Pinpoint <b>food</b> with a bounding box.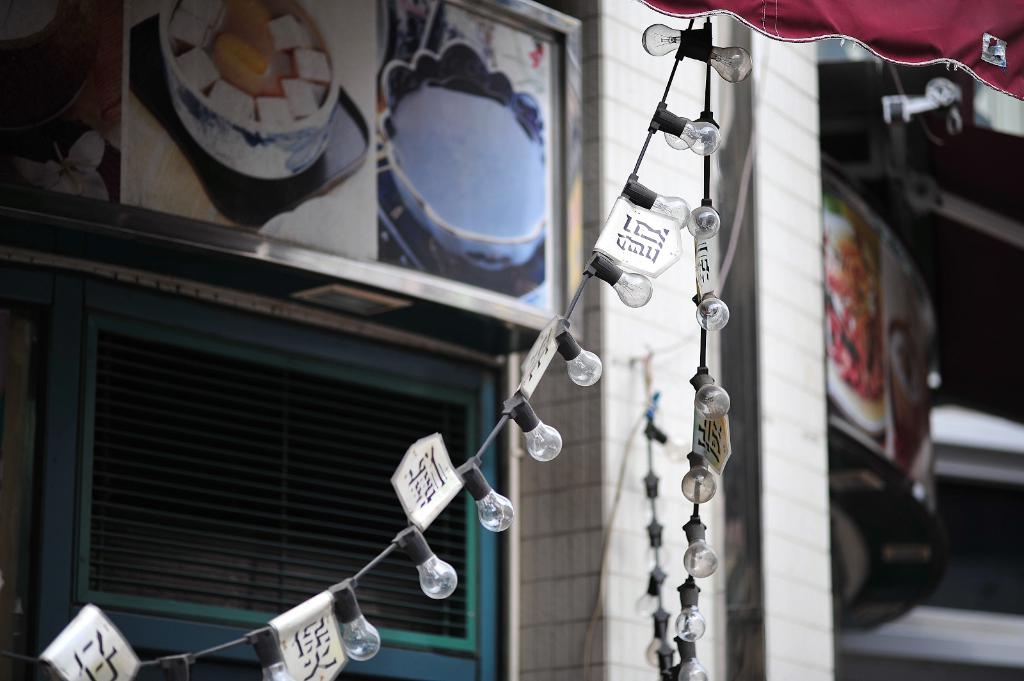
173 0 333 130.
